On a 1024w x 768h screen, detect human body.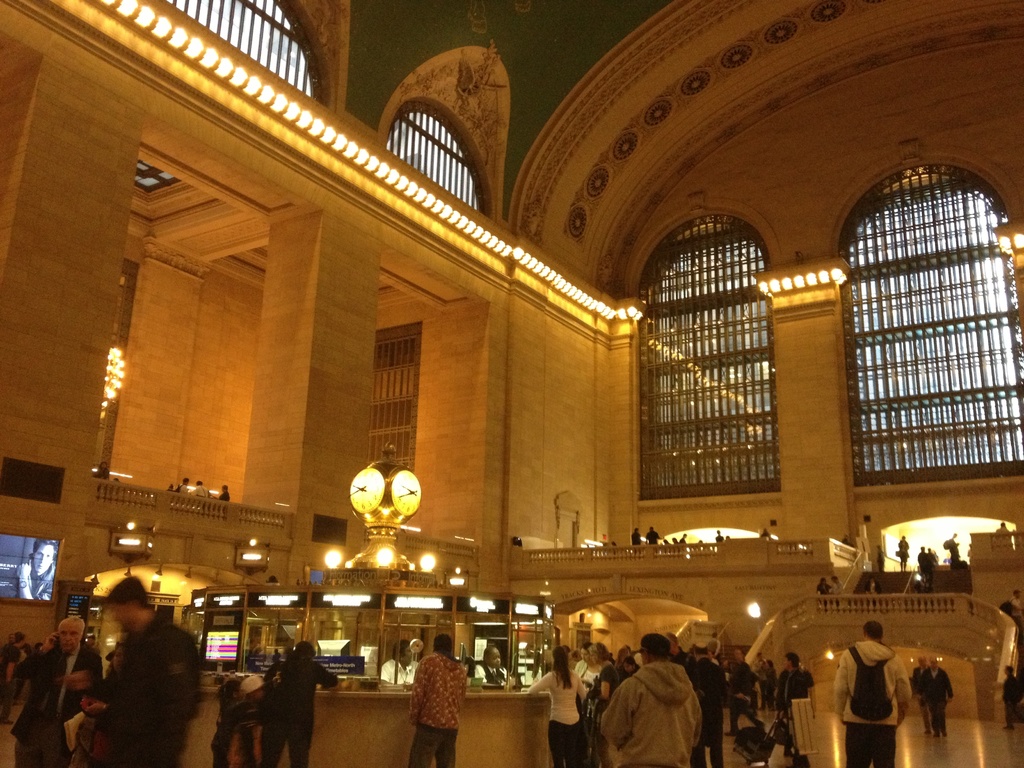
220, 490, 232, 502.
